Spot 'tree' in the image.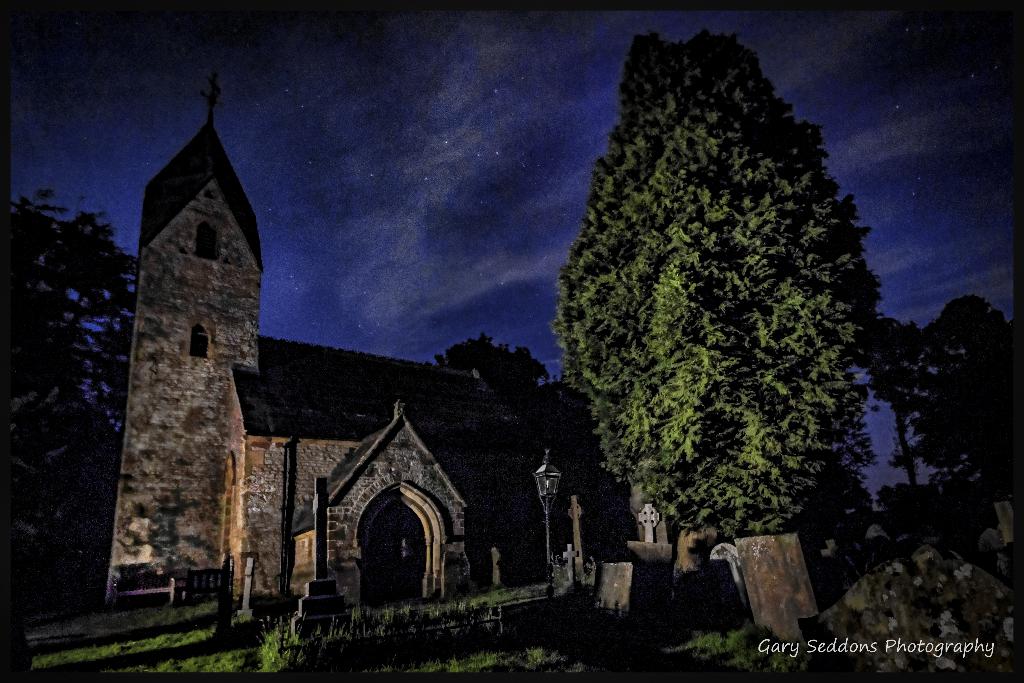
'tree' found at 849, 293, 1023, 519.
